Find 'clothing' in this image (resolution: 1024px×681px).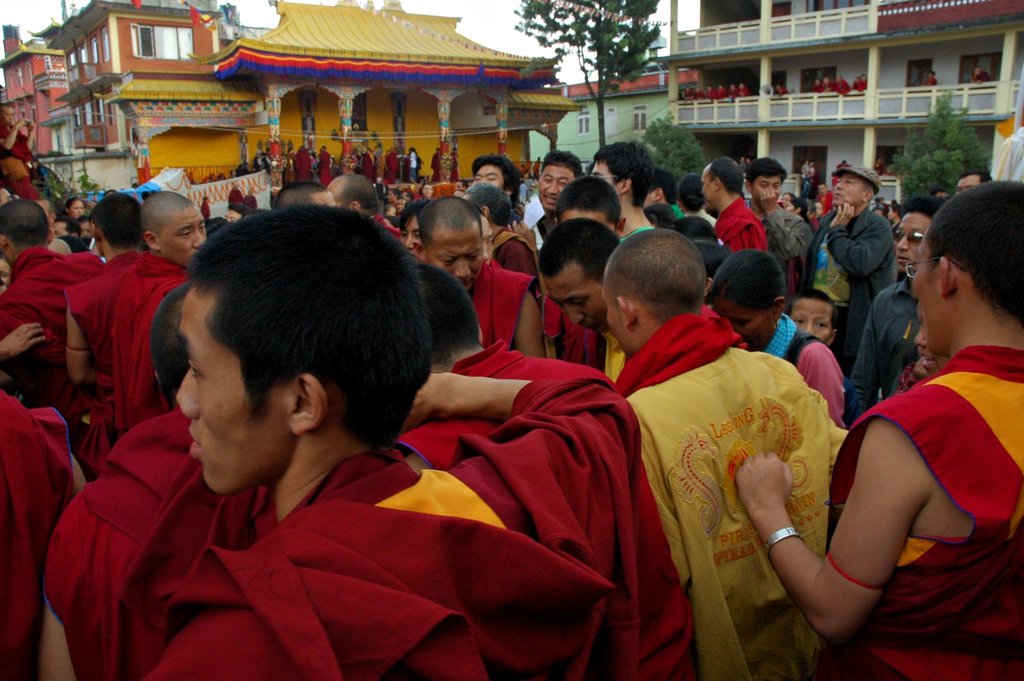
bbox=[618, 310, 846, 680].
